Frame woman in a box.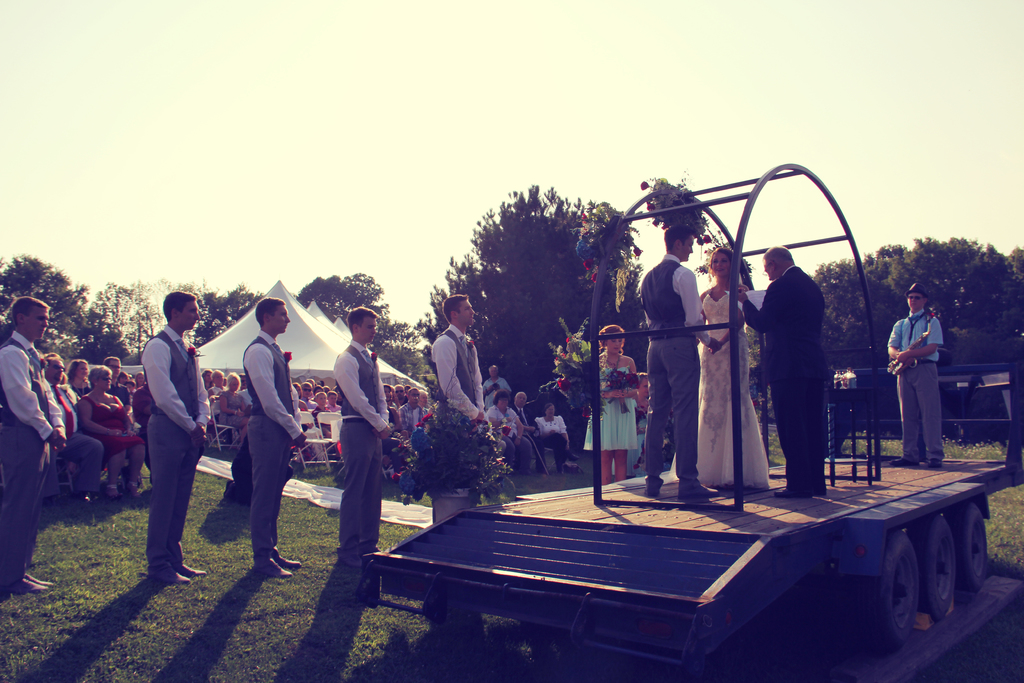
box(486, 389, 531, 479).
